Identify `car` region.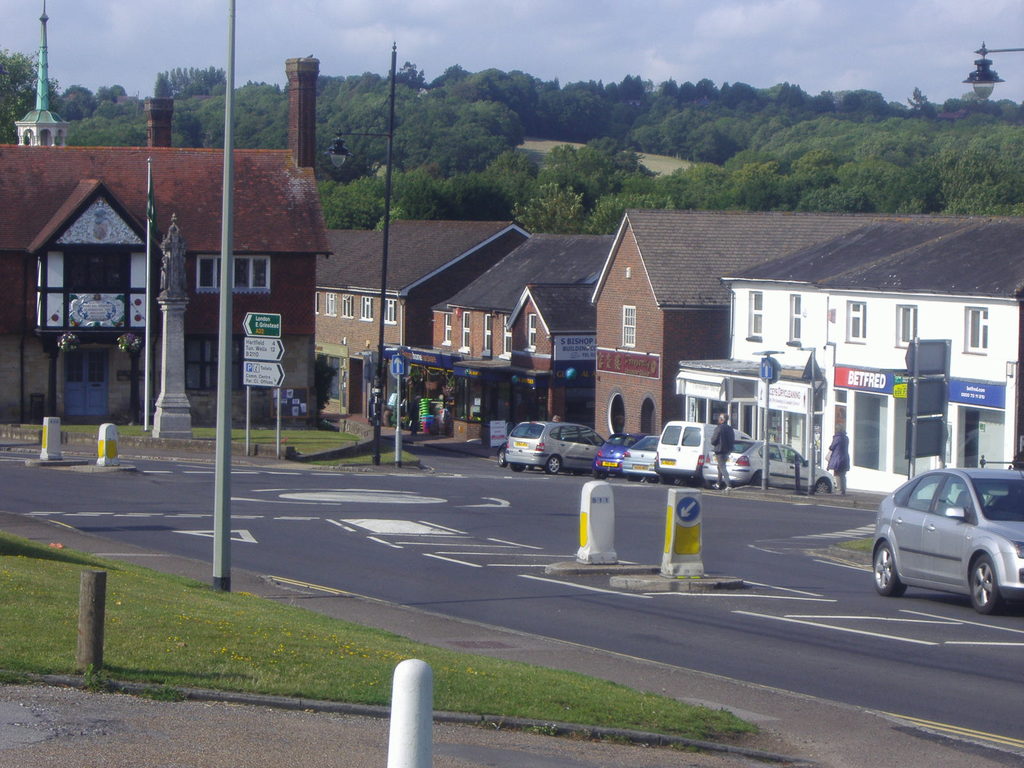
Region: bbox=(698, 435, 842, 493).
